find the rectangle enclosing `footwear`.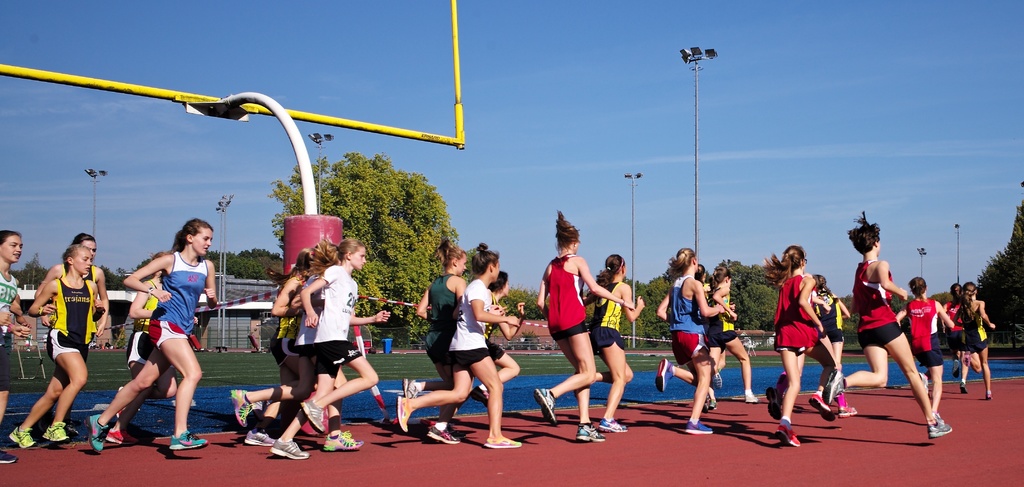
{"x1": 925, "y1": 416, "x2": 954, "y2": 441}.
